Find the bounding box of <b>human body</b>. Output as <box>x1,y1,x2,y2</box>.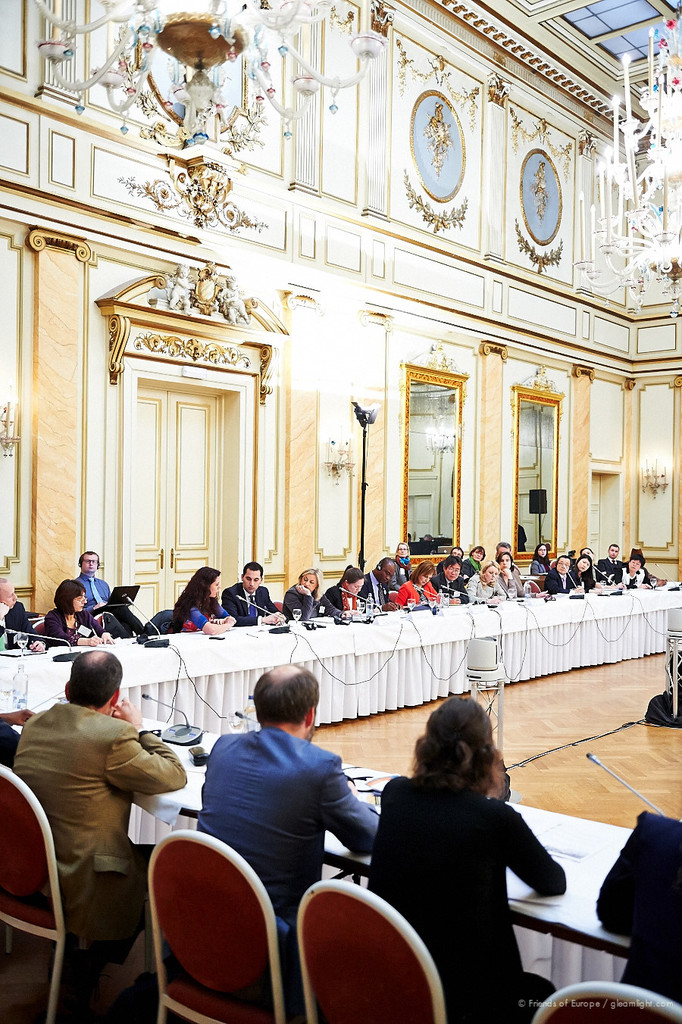
<box>397,561,438,607</box>.
